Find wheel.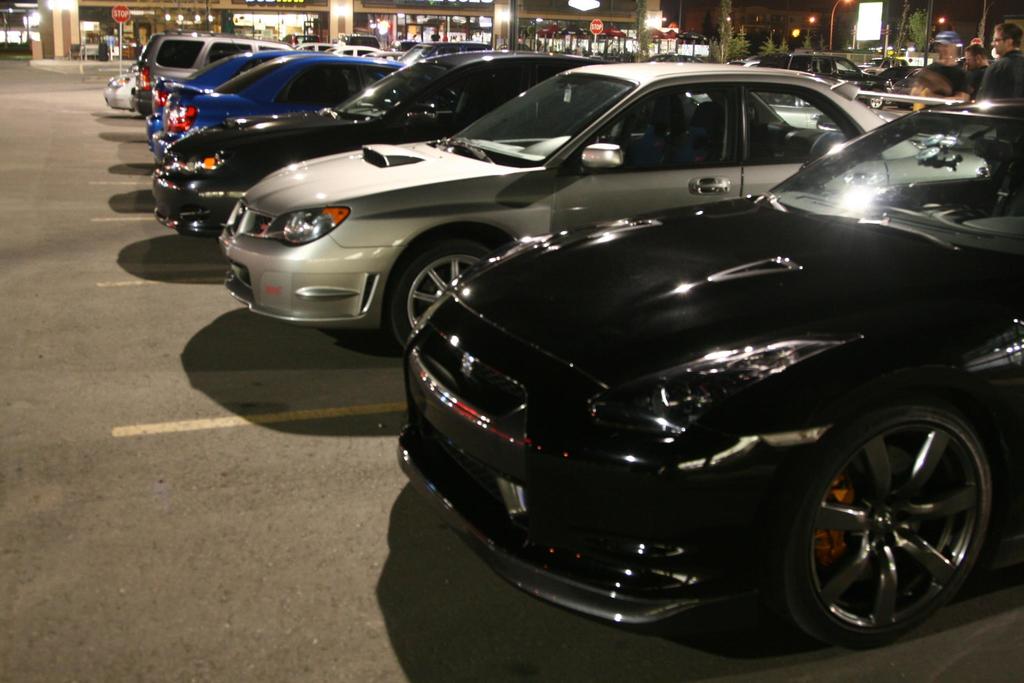
<box>867,83,888,111</box>.
